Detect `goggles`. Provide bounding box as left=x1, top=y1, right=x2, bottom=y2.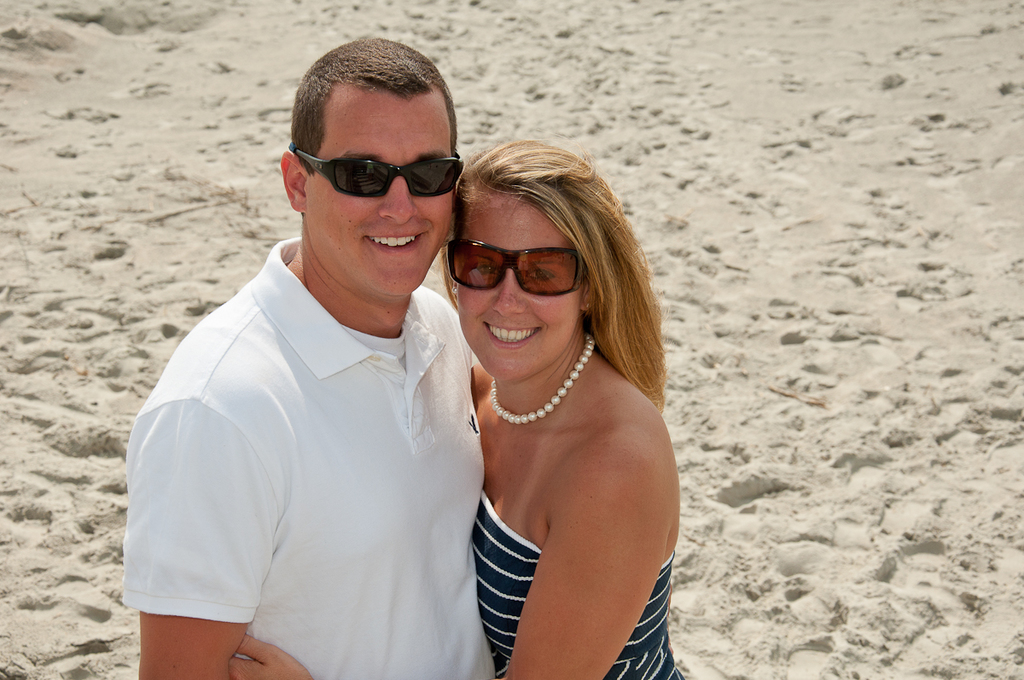
left=285, top=143, right=467, bottom=202.
